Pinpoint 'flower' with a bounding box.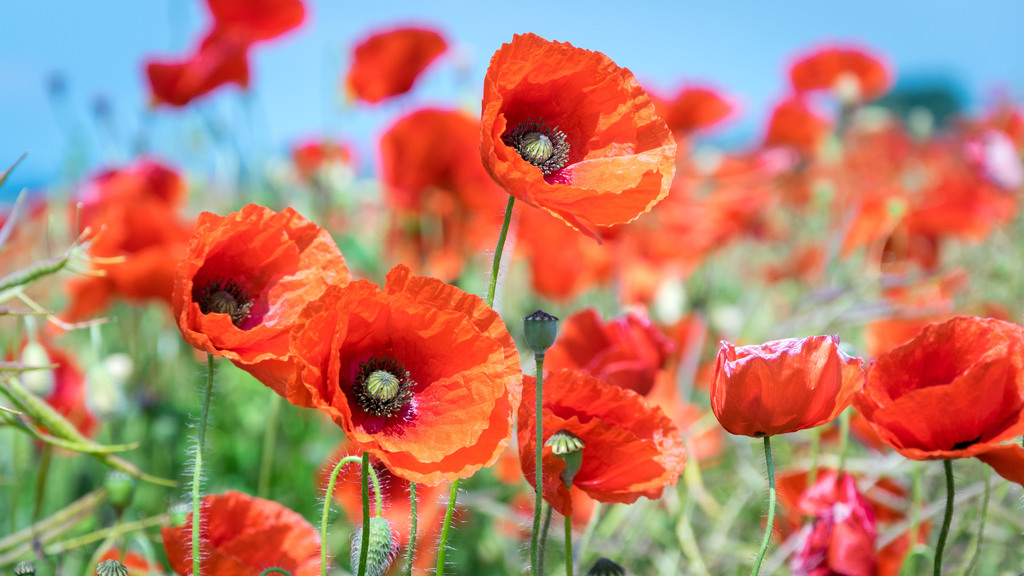
(855,313,1023,486).
